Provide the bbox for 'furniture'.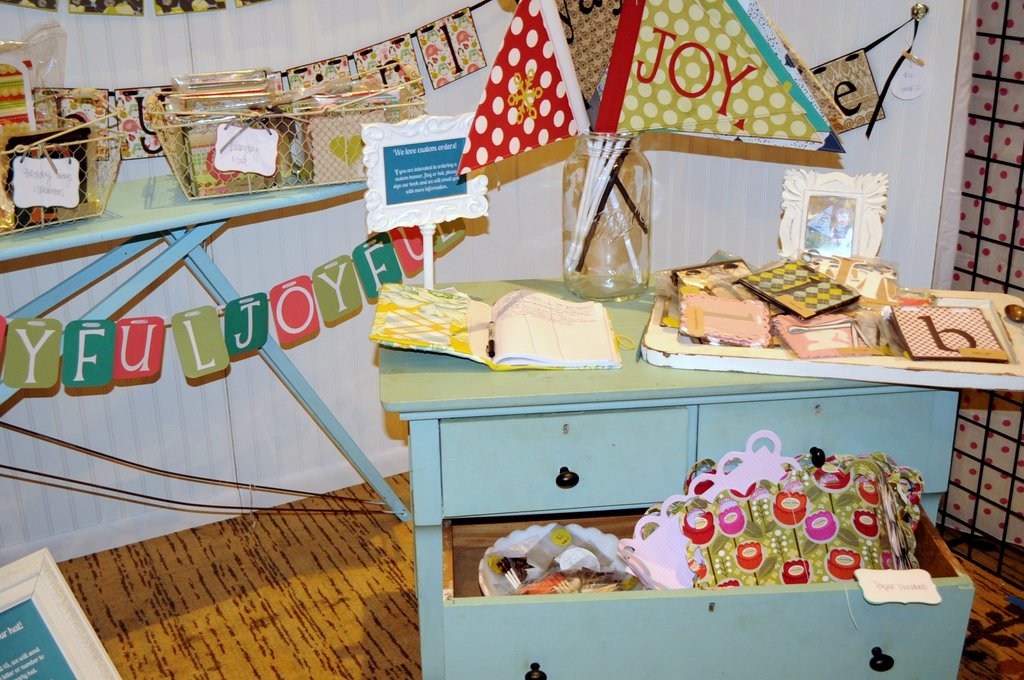
x1=0, y1=175, x2=412, y2=525.
